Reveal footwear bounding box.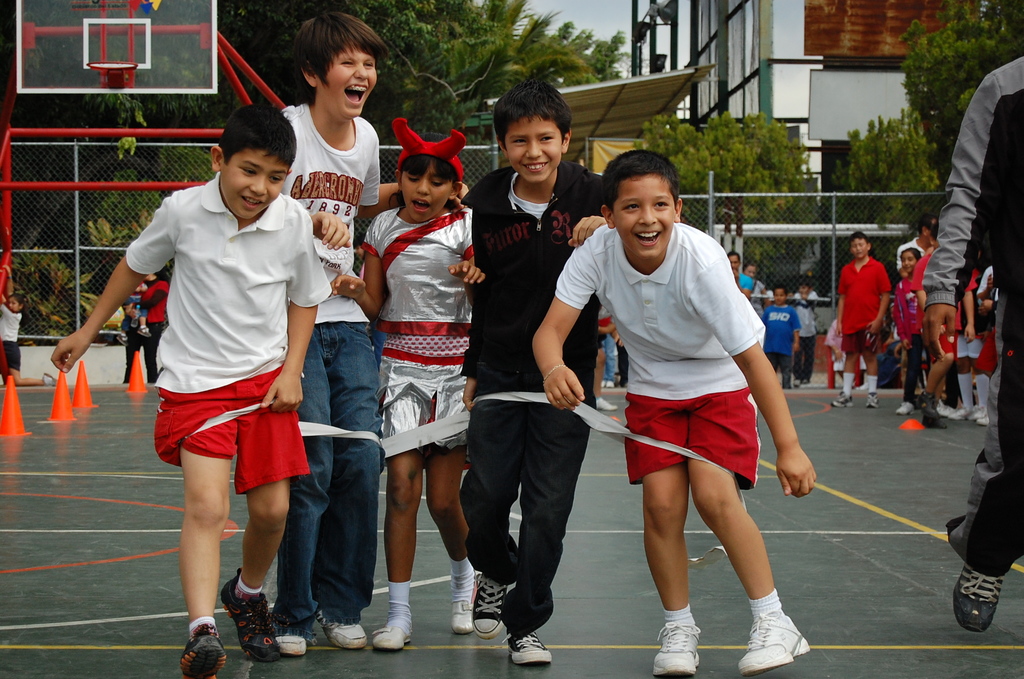
Revealed: box(220, 566, 279, 665).
